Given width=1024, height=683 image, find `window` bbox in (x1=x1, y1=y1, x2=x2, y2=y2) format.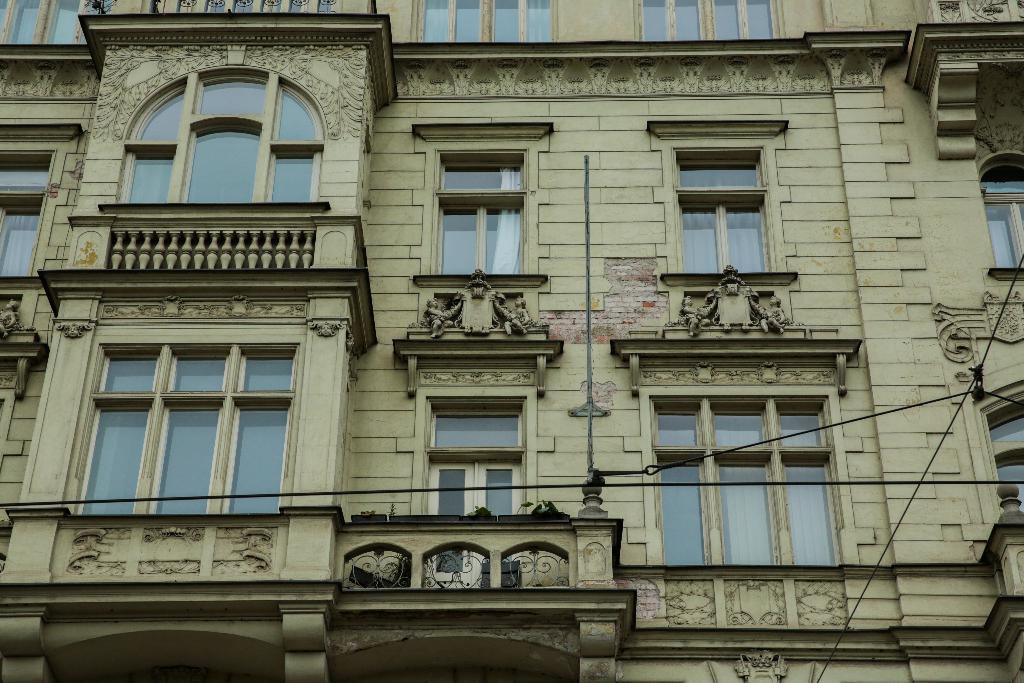
(x1=430, y1=145, x2=532, y2=277).
